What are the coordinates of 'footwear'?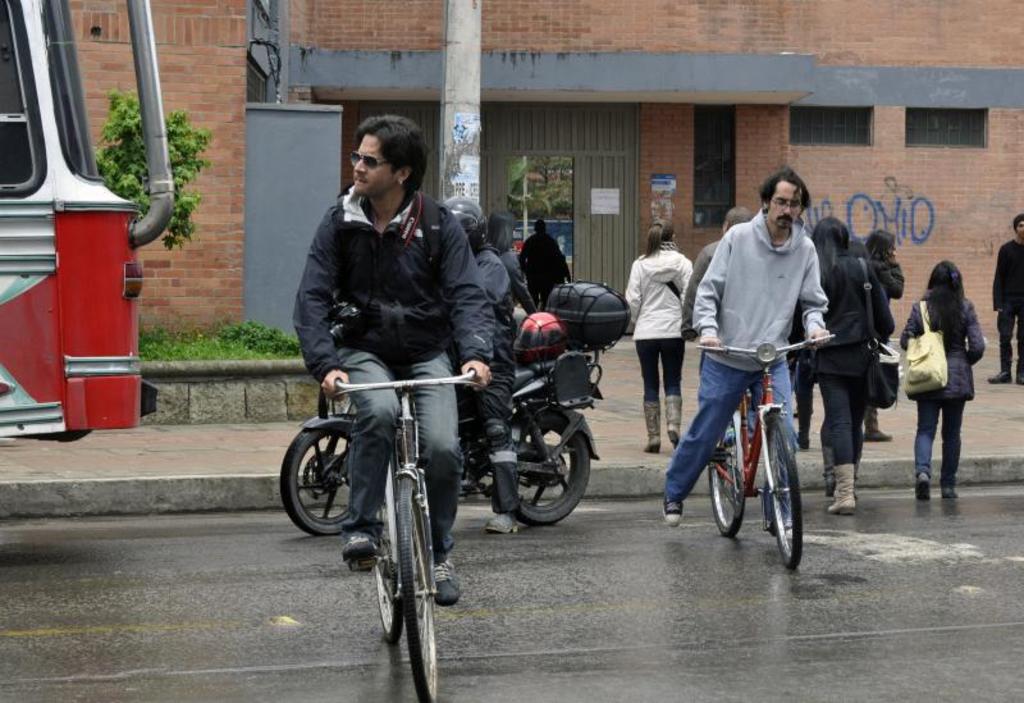
(431, 540, 456, 610).
